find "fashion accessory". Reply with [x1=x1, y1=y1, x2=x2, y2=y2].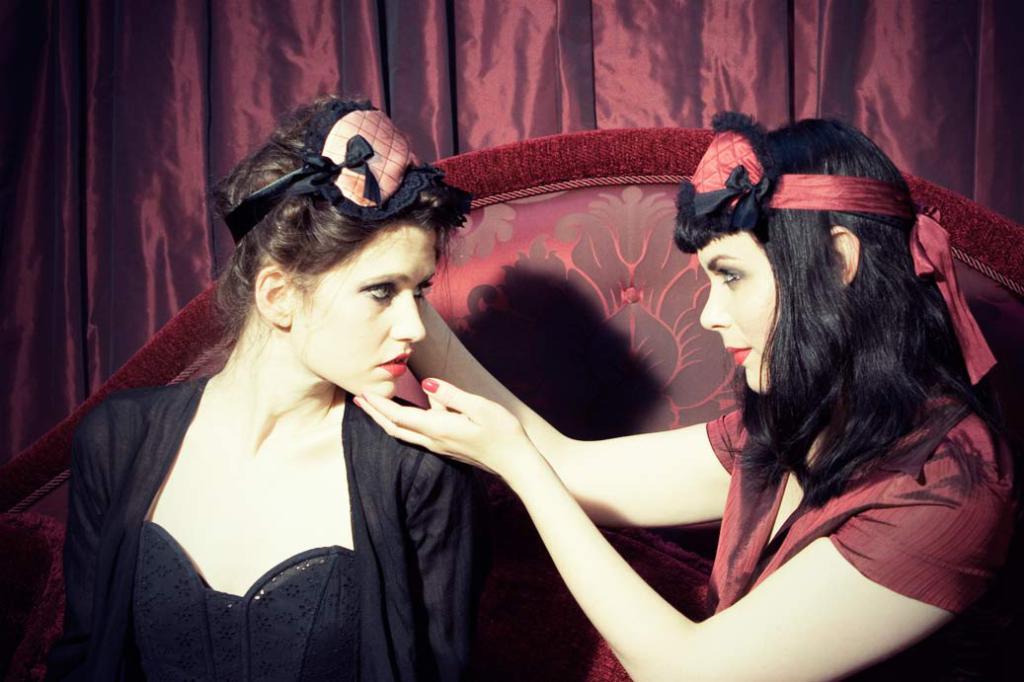
[x1=670, y1=113, x2=997, y2=386].
